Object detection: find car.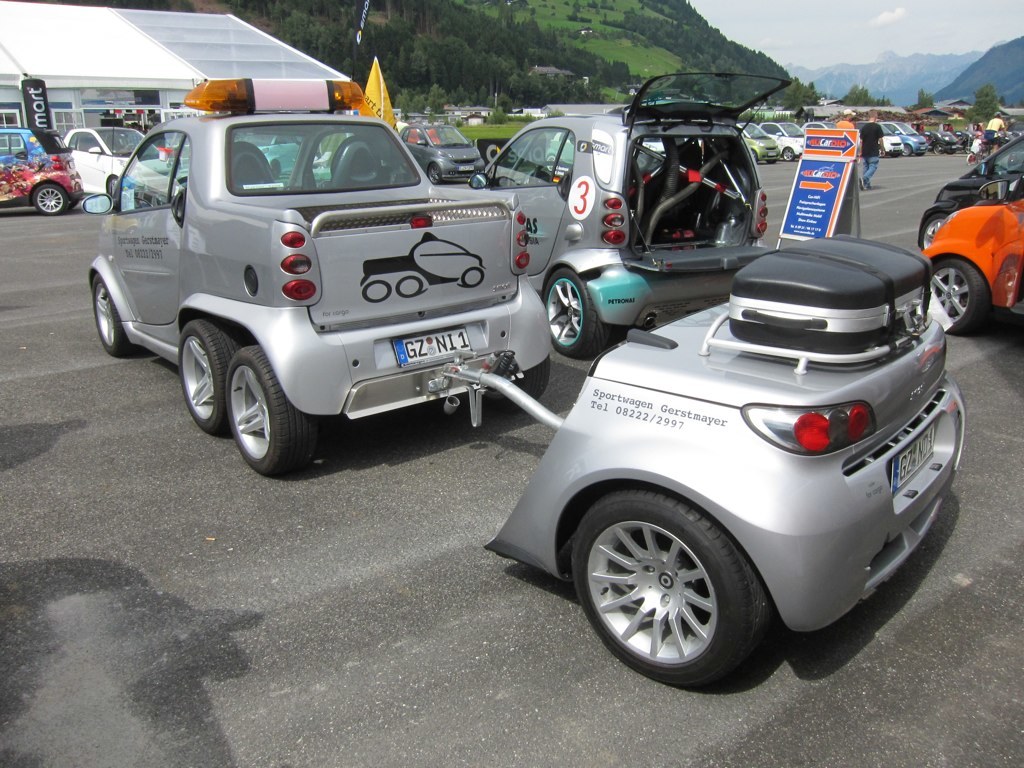
left=884, top=120, right=922, bottom=154.
